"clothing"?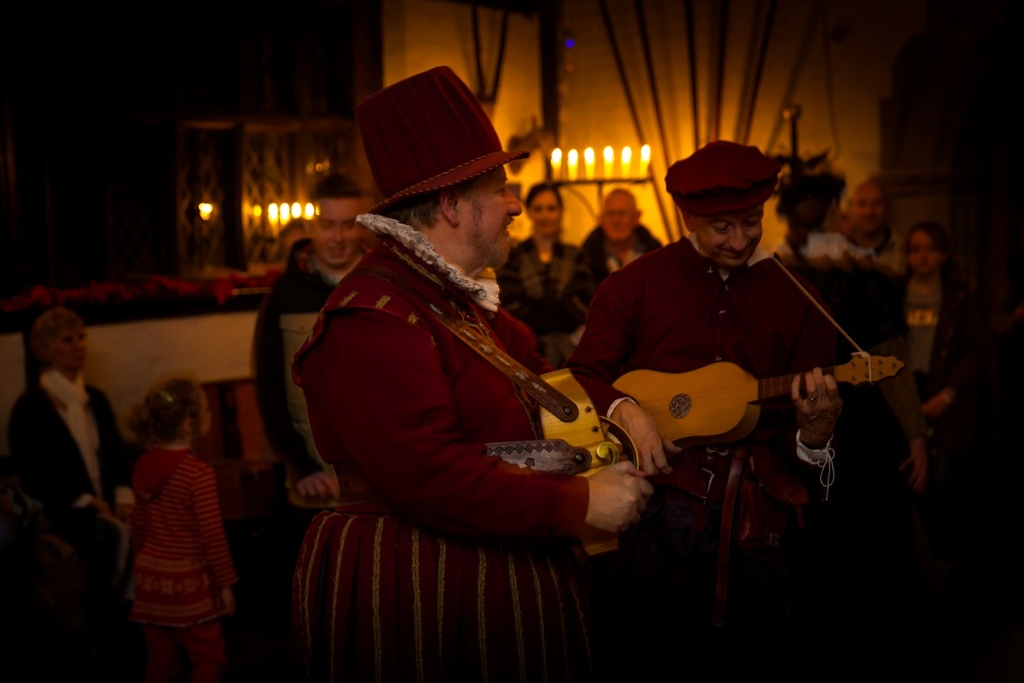
bbox=[840, 233, 905, 321]
